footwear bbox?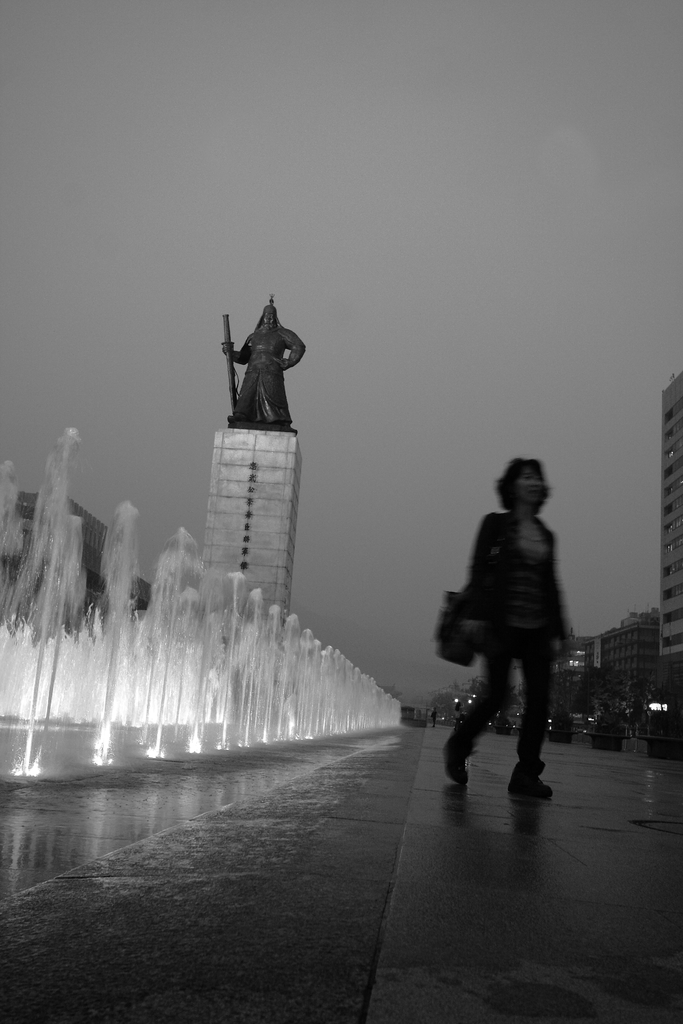
509, 765, 552, 798
